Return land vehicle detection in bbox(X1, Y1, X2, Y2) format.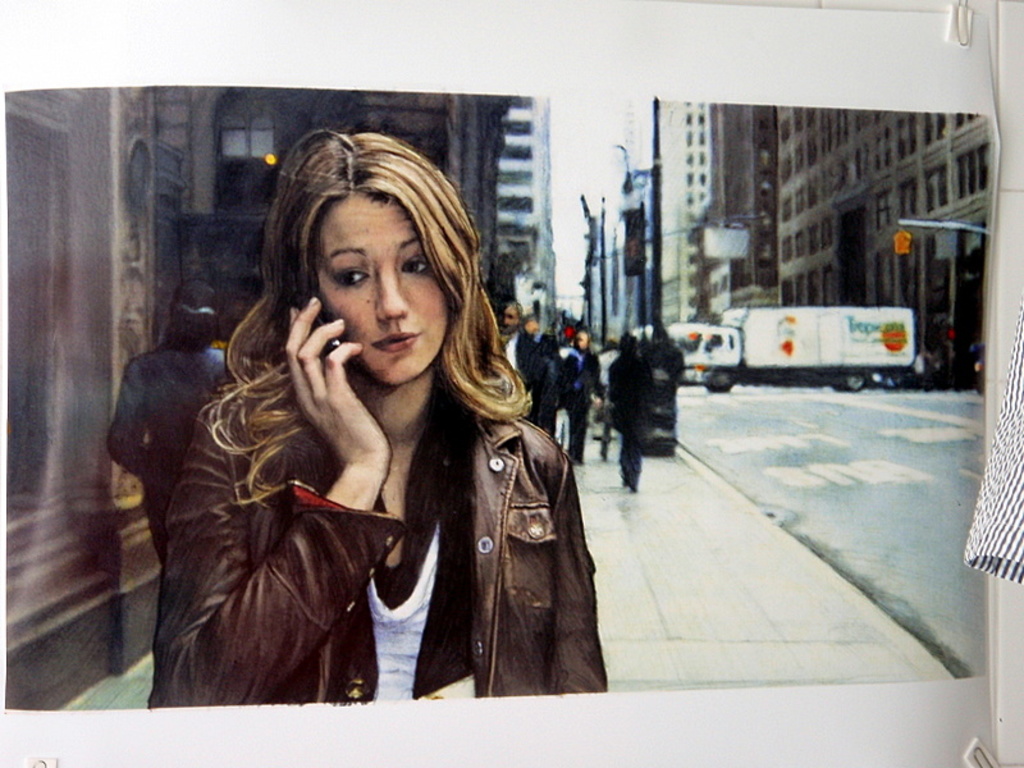
bbox(681, 293, 948, 390).
